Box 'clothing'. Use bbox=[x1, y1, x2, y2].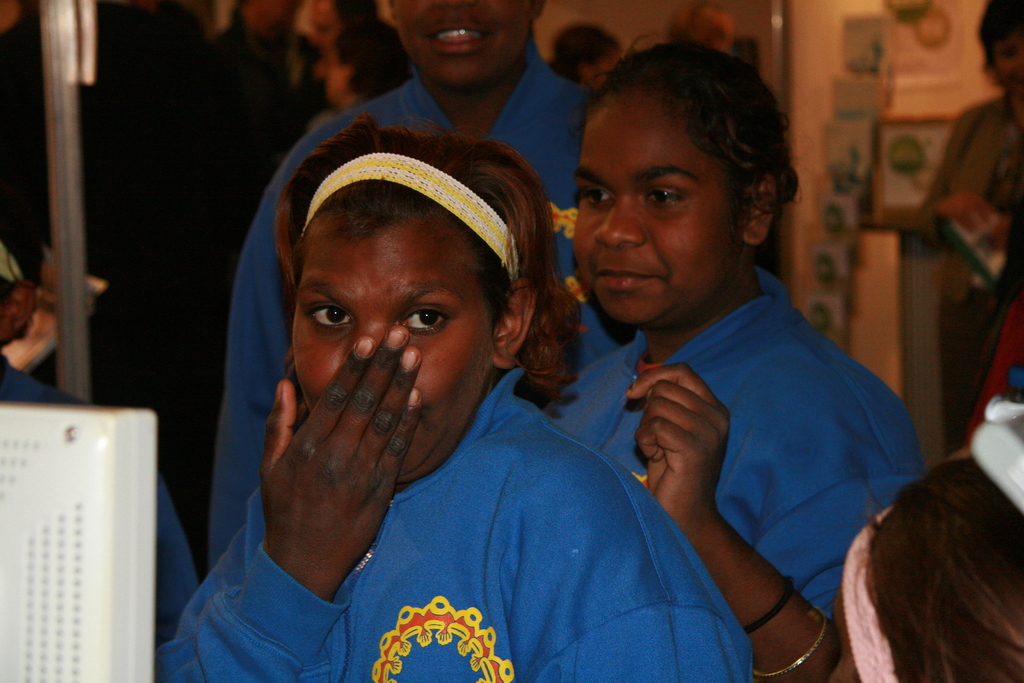
bbox=[200, 47, 584, 564].
